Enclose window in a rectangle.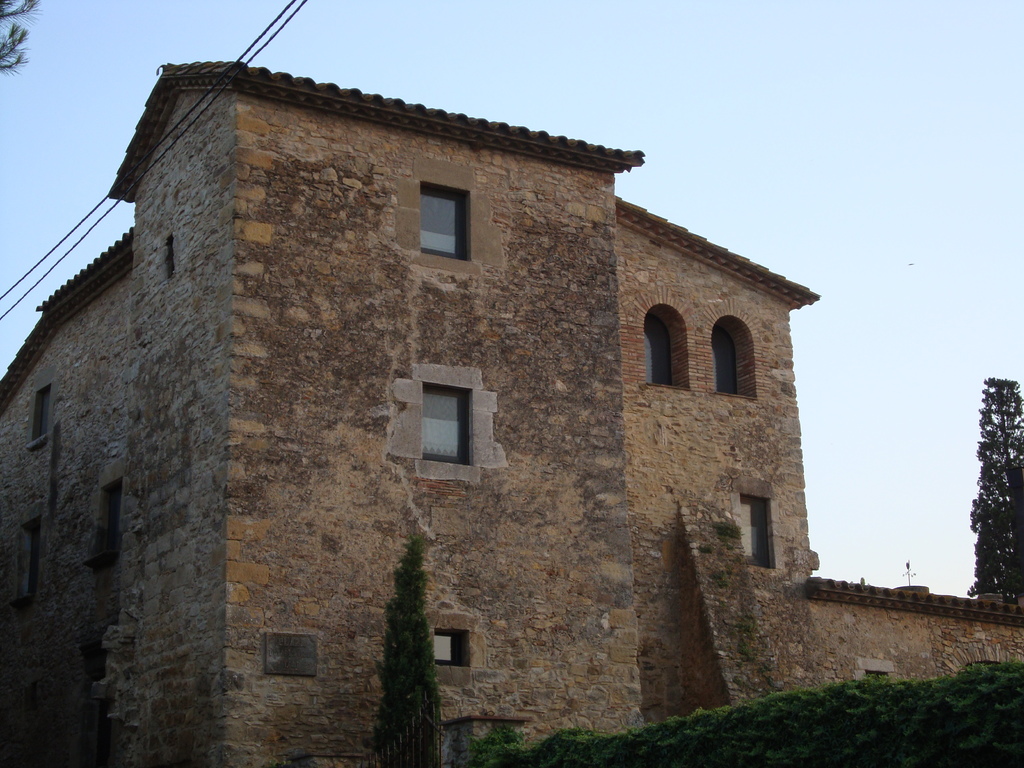
x1=420, y1=182, x2=472, y2=262.
